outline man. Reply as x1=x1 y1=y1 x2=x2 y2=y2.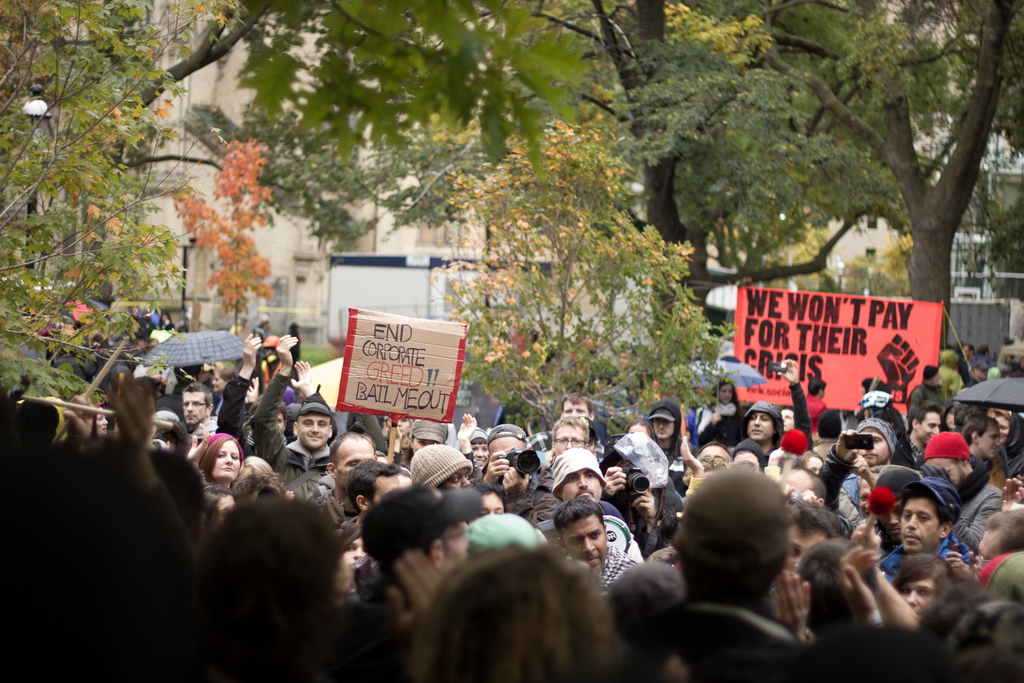
x1=535 y1=420 x2=590 y2=519.
